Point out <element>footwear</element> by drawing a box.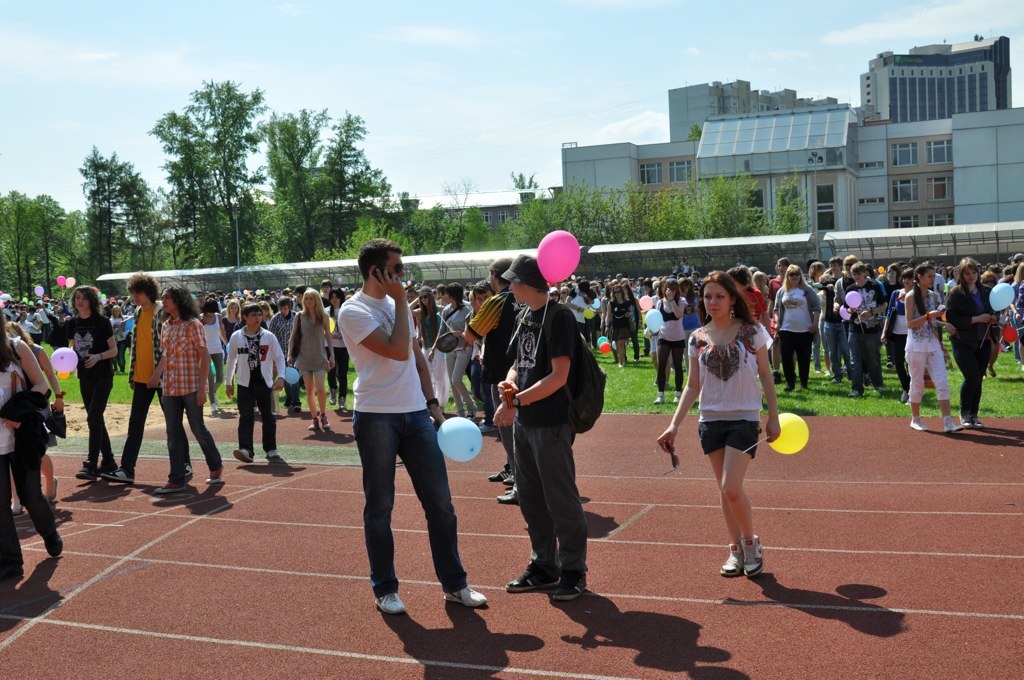
bbox=(443, 585, 488, 608).
